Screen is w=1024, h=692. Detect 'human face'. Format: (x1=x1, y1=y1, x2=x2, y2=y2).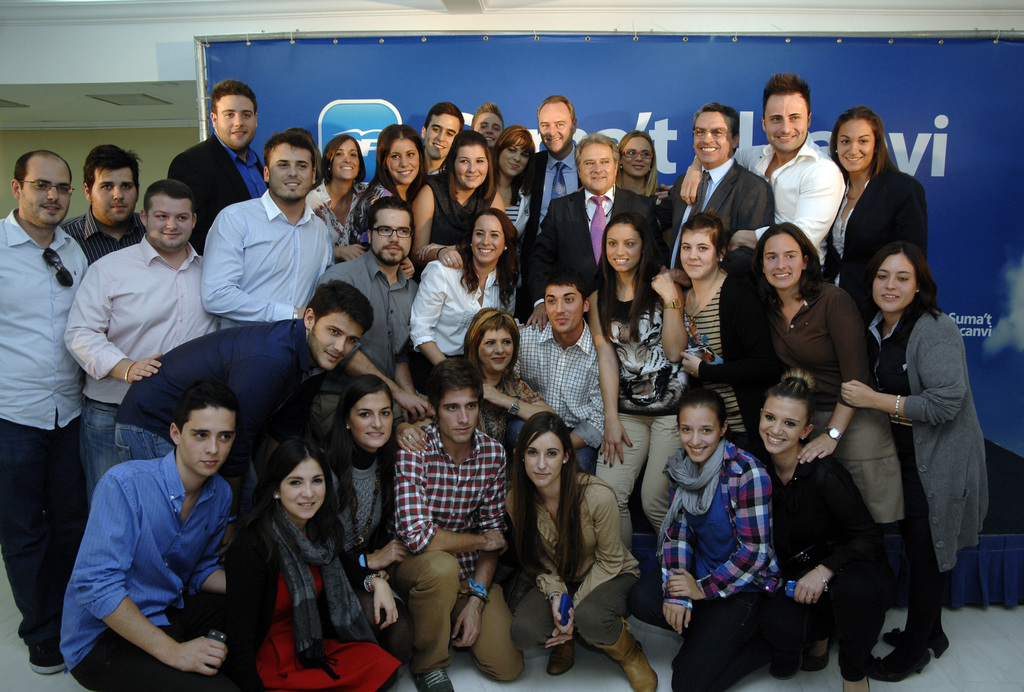
(x1=680, y1=408, x2=721, y2=463).
